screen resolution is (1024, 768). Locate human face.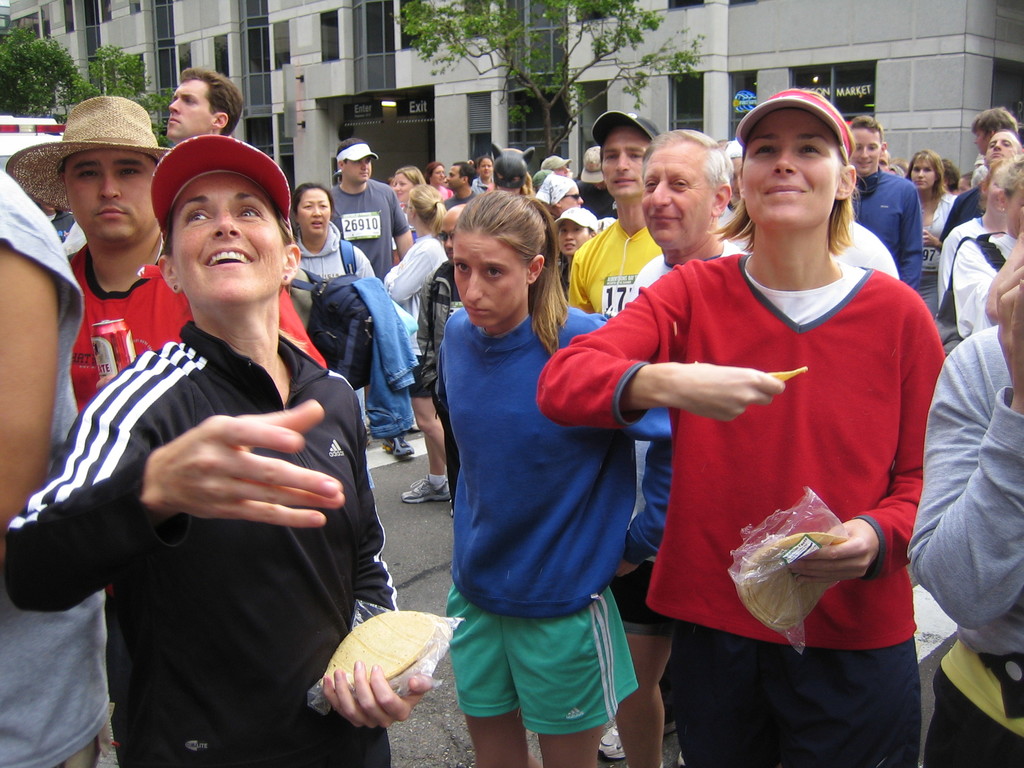
bbox(640, 136, 704, 243).
